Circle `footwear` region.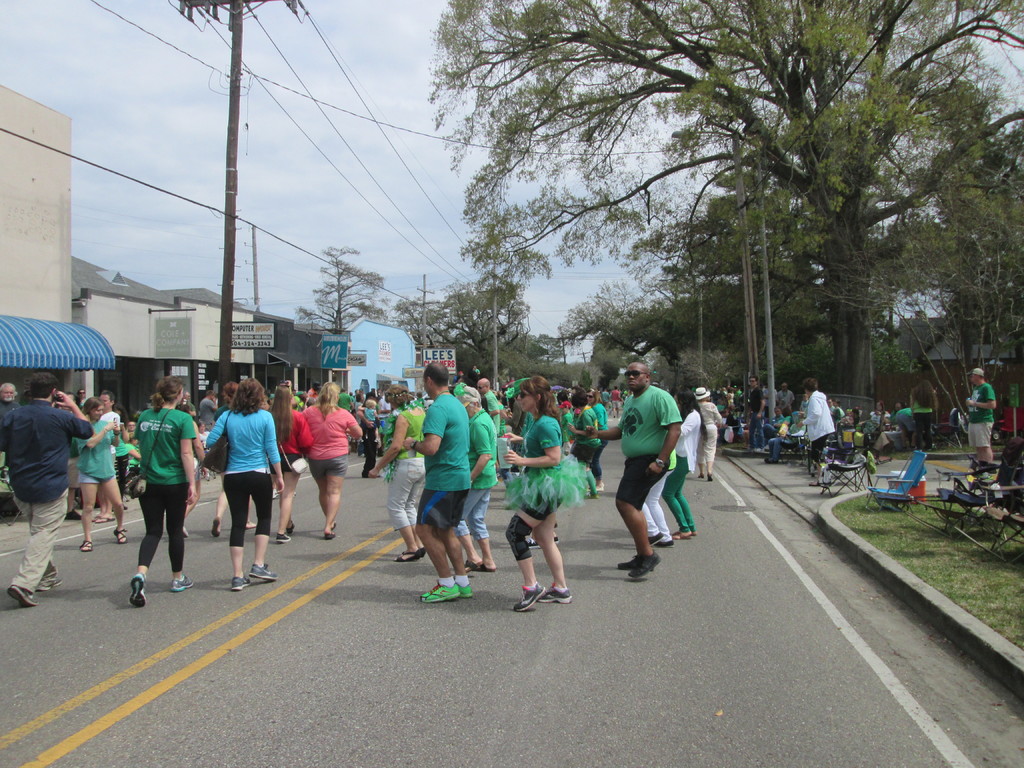
Region: 616,557,643,572.
